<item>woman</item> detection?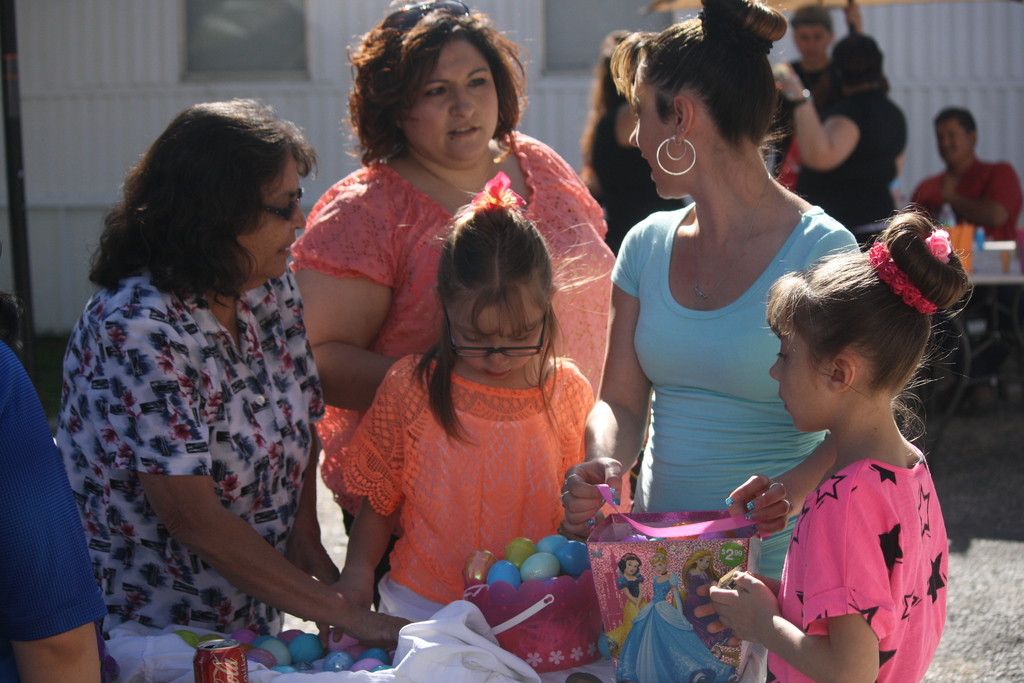
BBox(776, 33, 909, 255)
